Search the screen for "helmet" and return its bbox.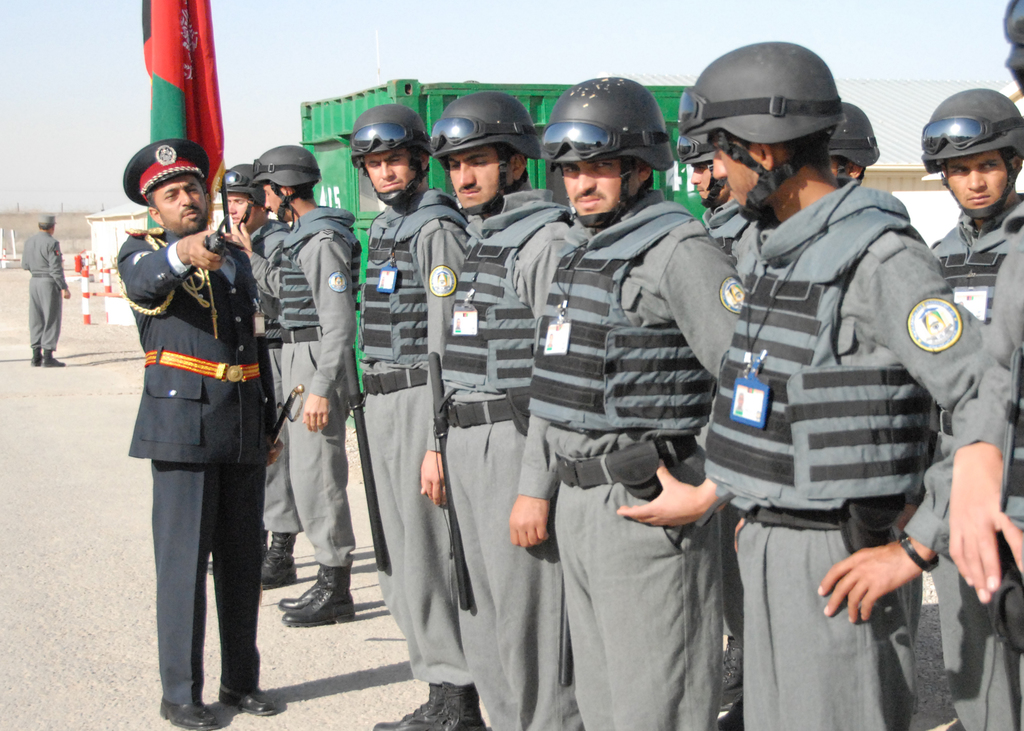
Found: 541, 83, 688, 213.
